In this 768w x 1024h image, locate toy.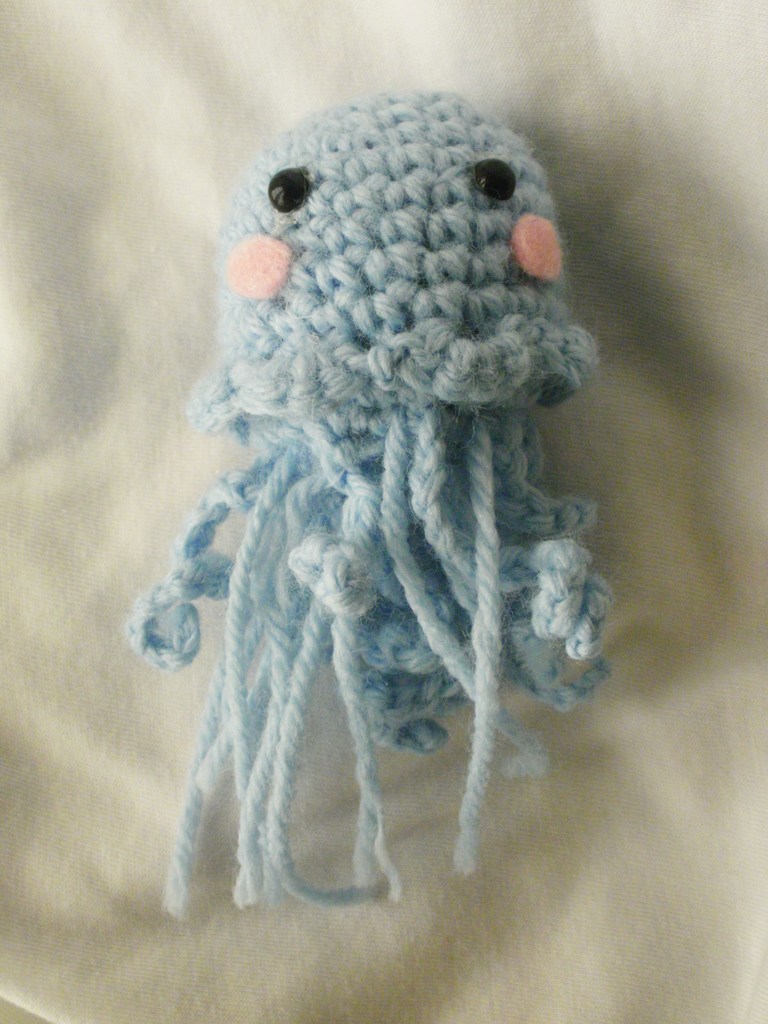
Bounding box: <region>113, 89, 619, 931</region>.
